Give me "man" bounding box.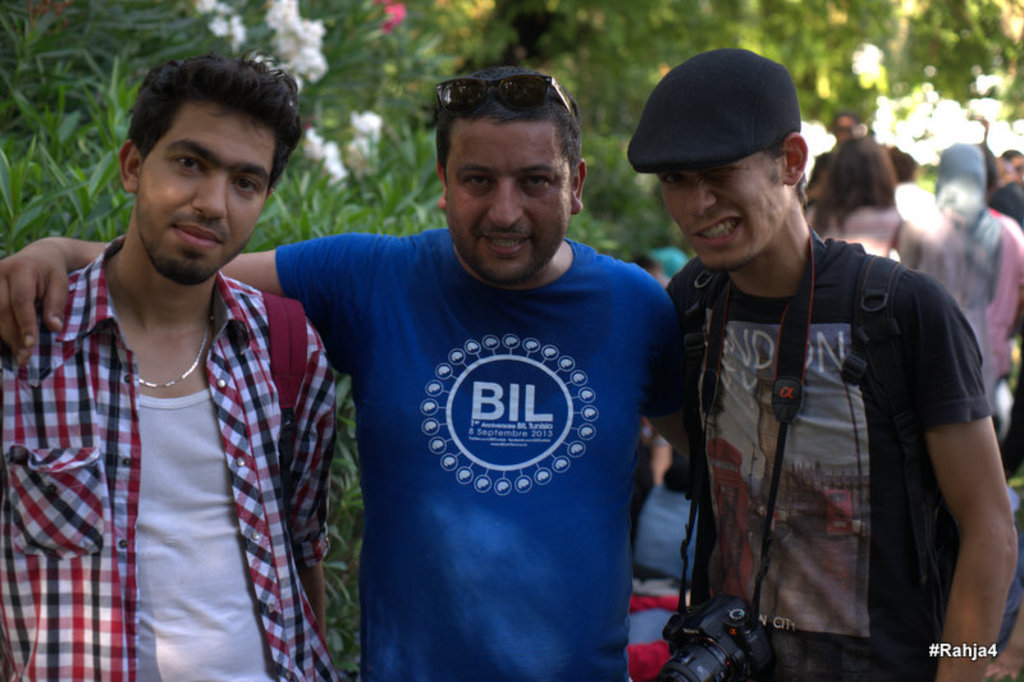
locate(0, 64, 677, 681).
